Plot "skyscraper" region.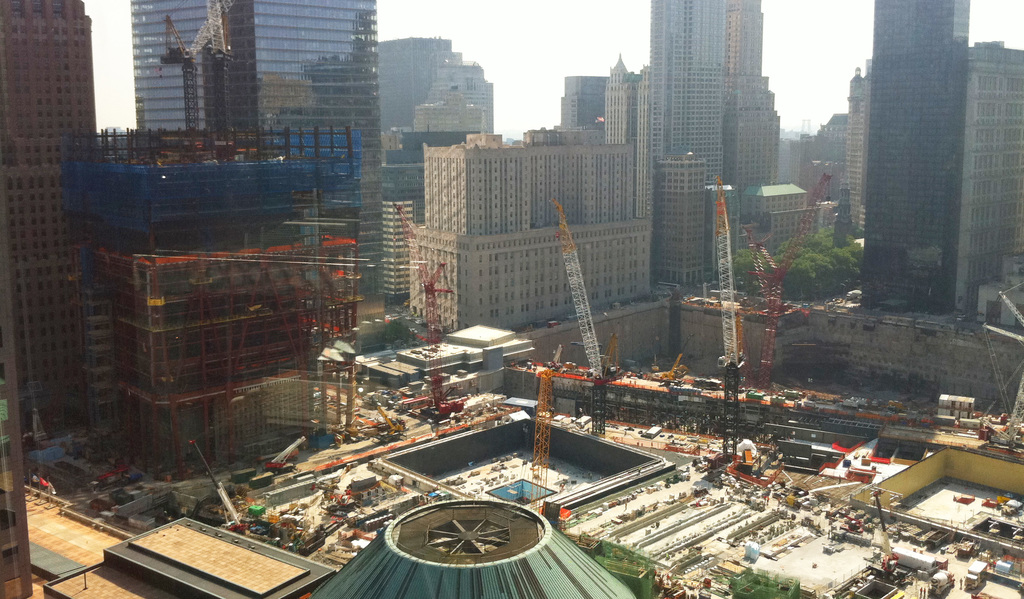
Plotted at bbox=[722, 0, 784, 205].
